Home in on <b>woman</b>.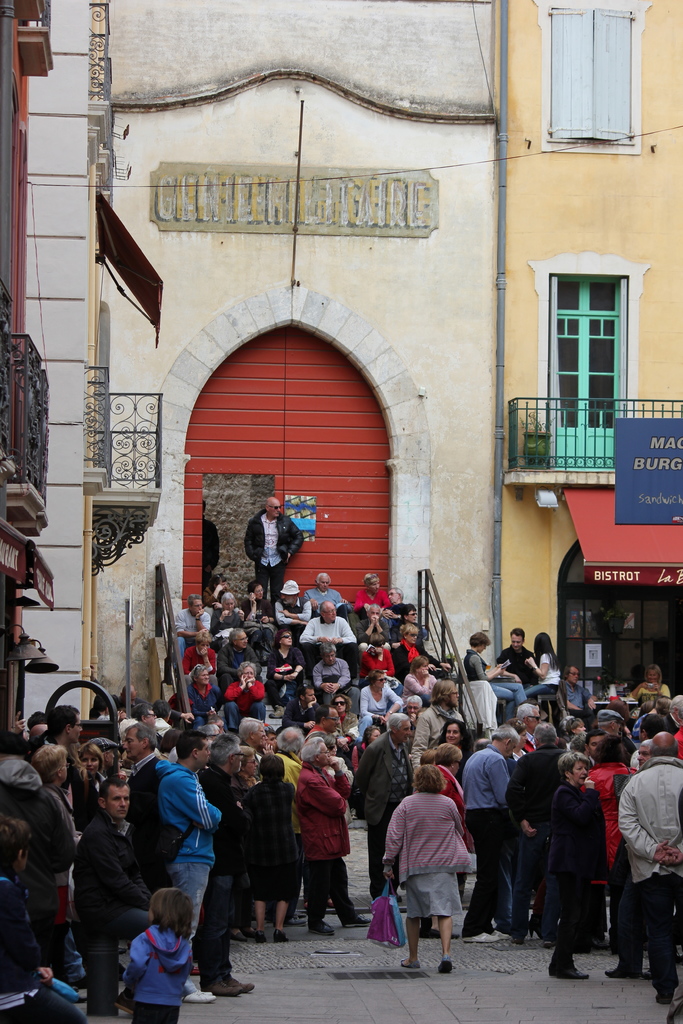
Homed in at (x1=267, y1=627, x2=308, y2=720).
